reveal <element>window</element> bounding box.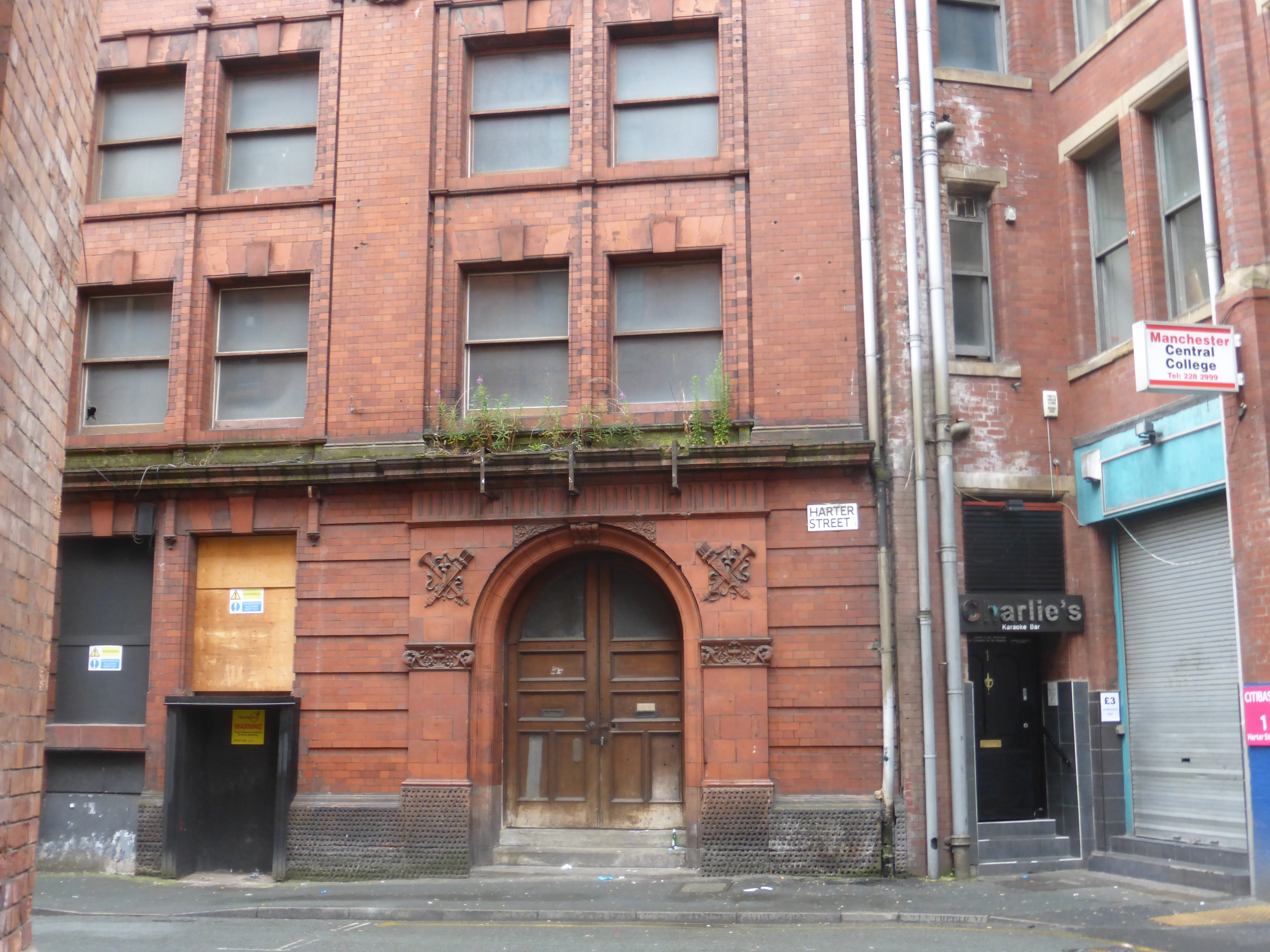
Revealed: <box>53,64,84,119</box>.
